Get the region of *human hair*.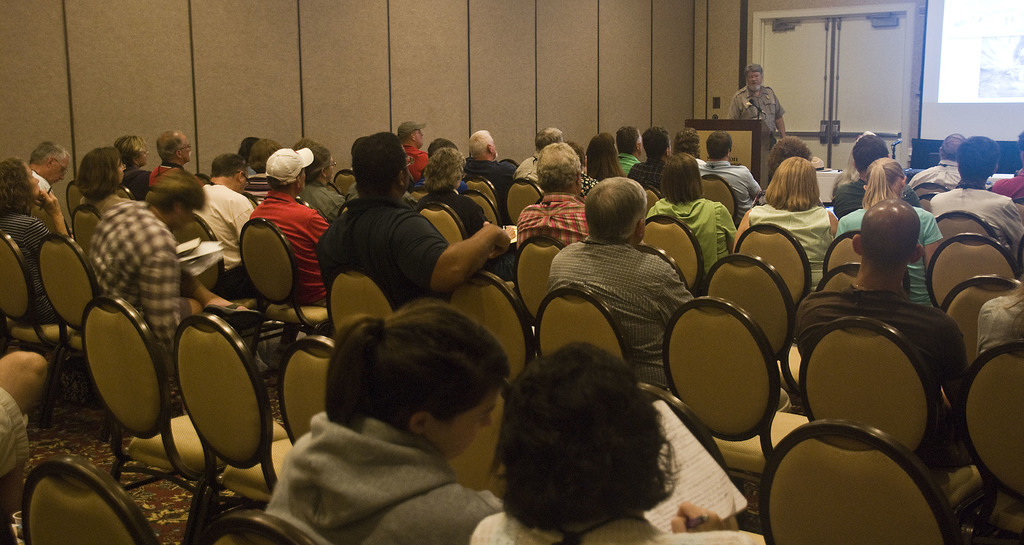
{"left": 75, "top": 146, "right": 124, "bottom": 200}.
